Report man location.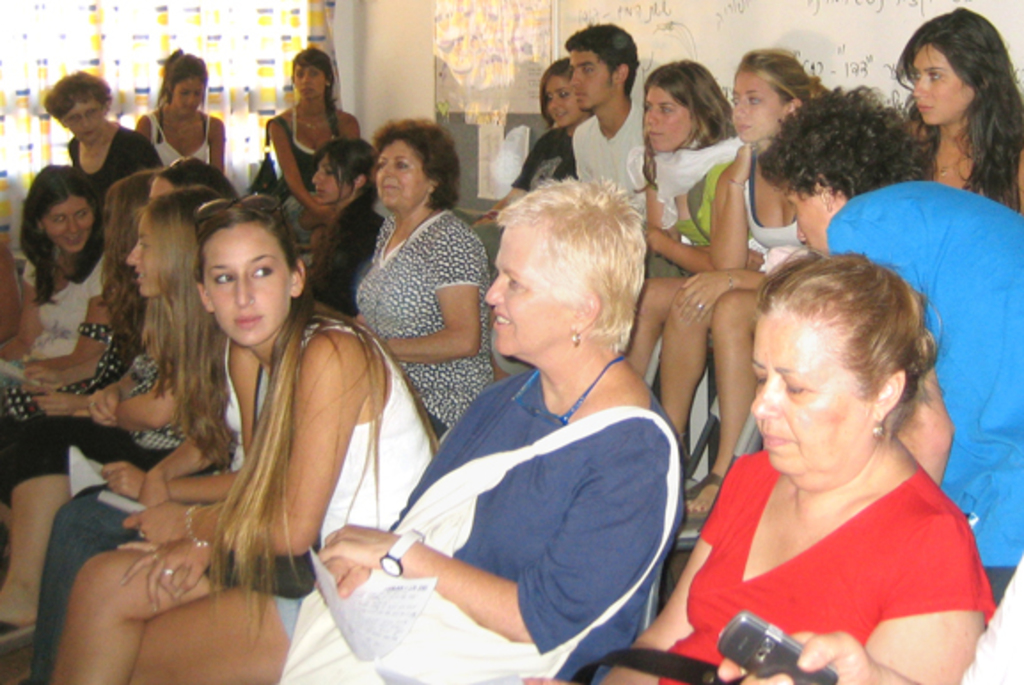
Report: select_region(520, 43, 660, 177).
